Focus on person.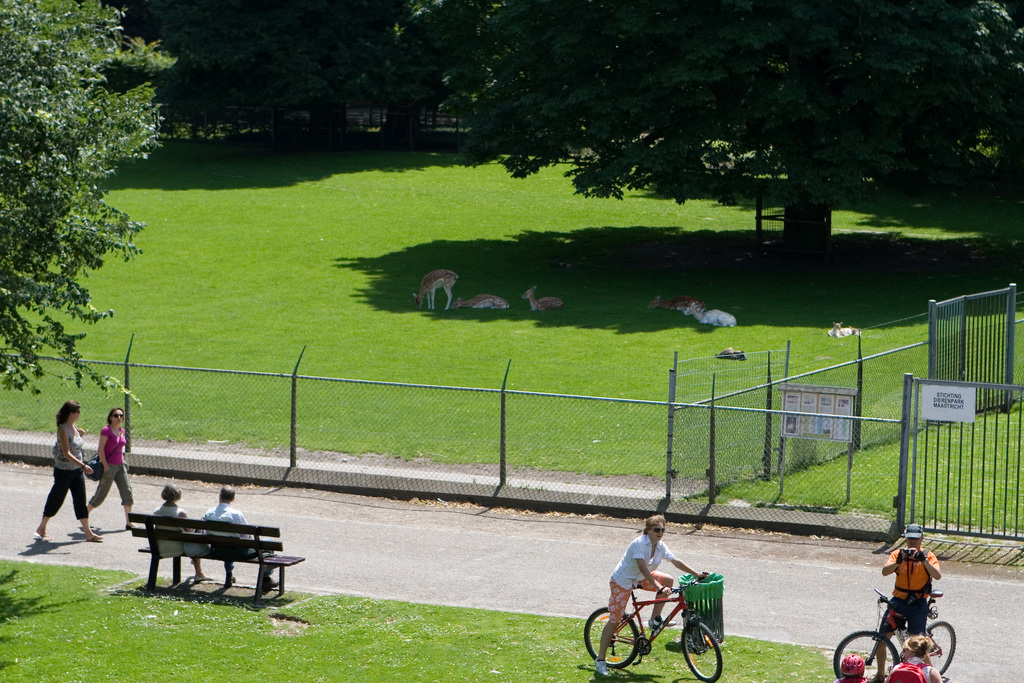
Focused at BBox(154, 485, 215, 582).
